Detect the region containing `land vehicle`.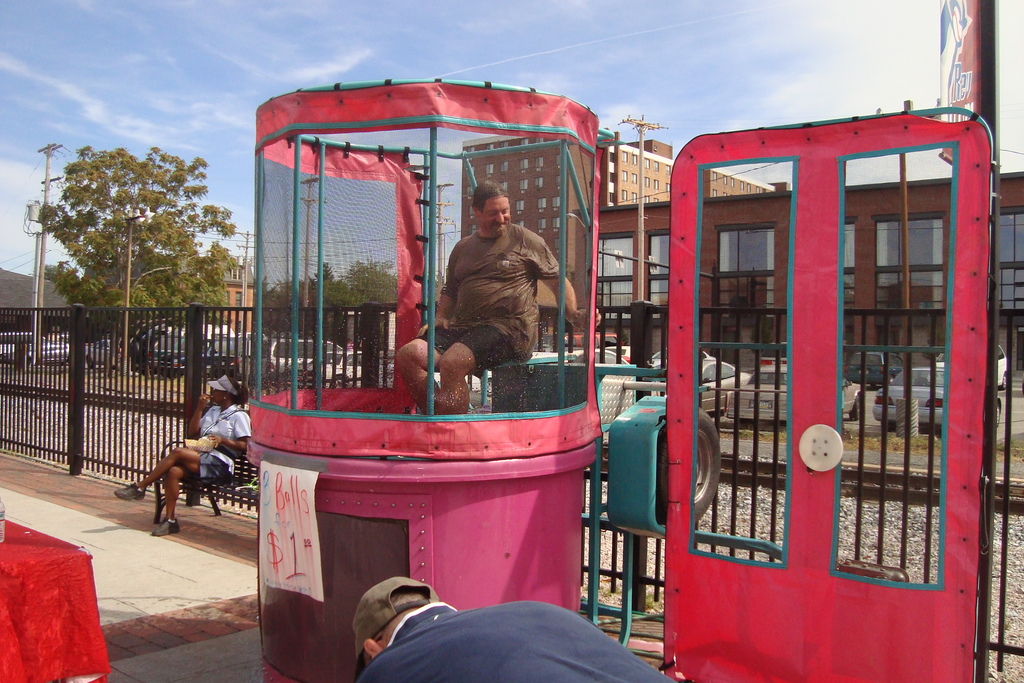
bbox(570, 332, 620, 345).
